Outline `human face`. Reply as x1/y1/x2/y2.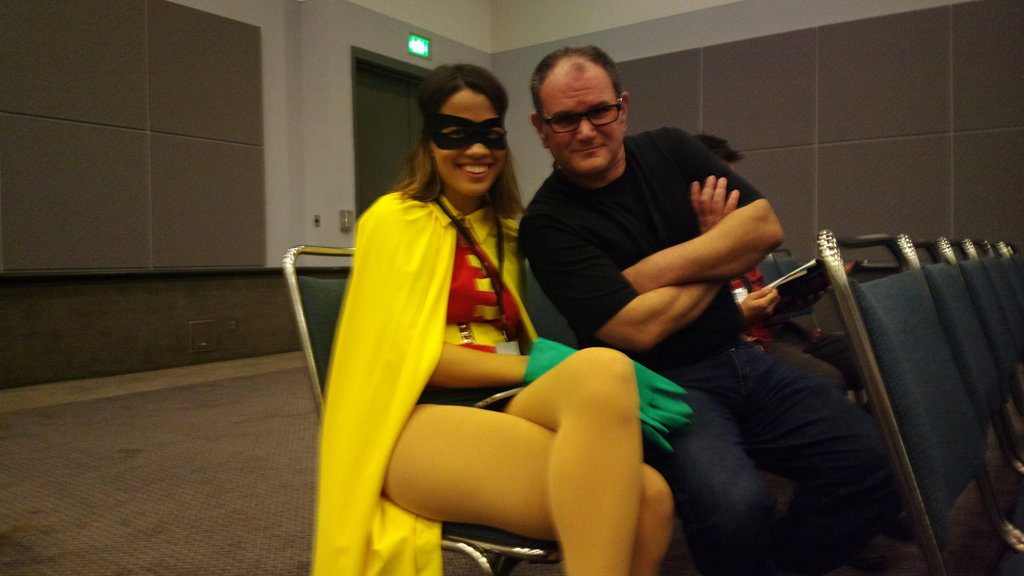
427/86/504/197.
